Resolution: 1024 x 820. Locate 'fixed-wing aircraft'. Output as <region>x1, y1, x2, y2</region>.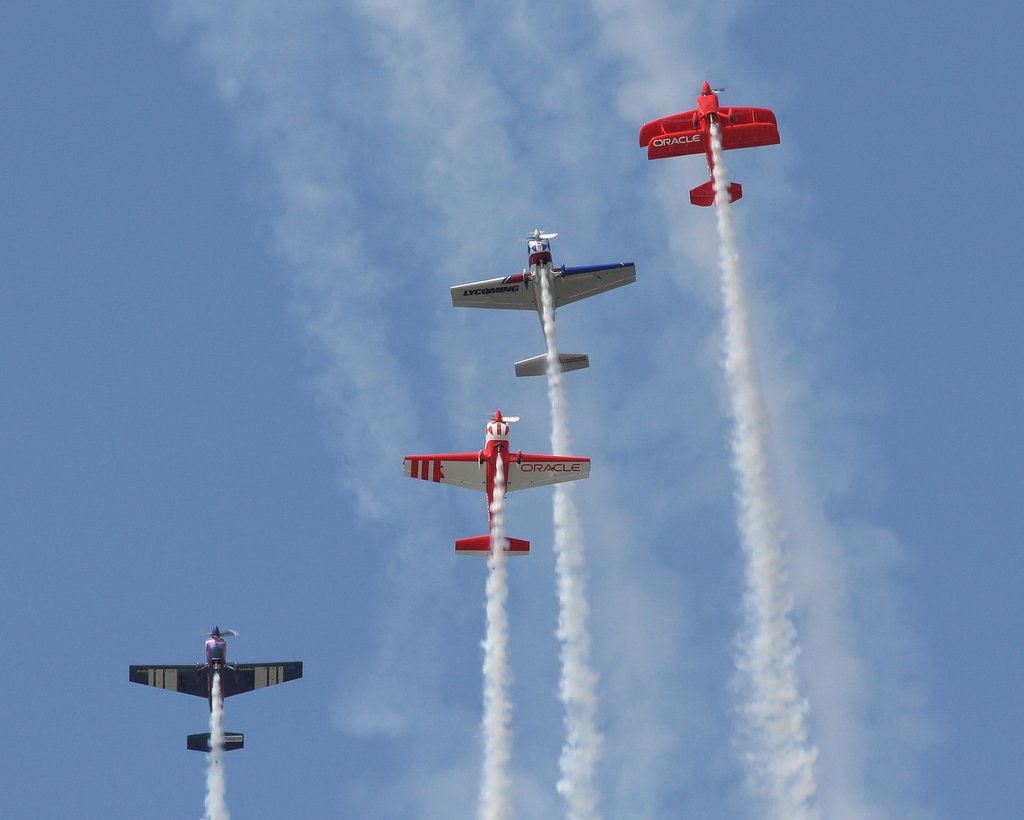
<region>125, 622, 308, 753</region>.
